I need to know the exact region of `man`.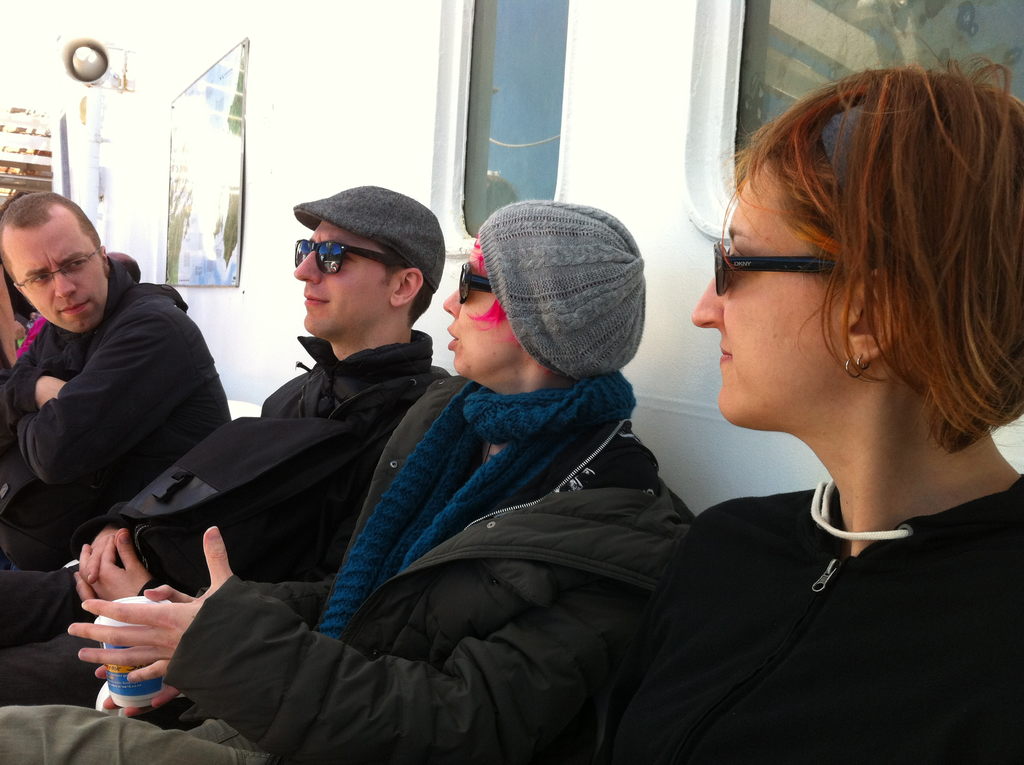
Region: x1=0 y1=184 x2=451 y2=723.
